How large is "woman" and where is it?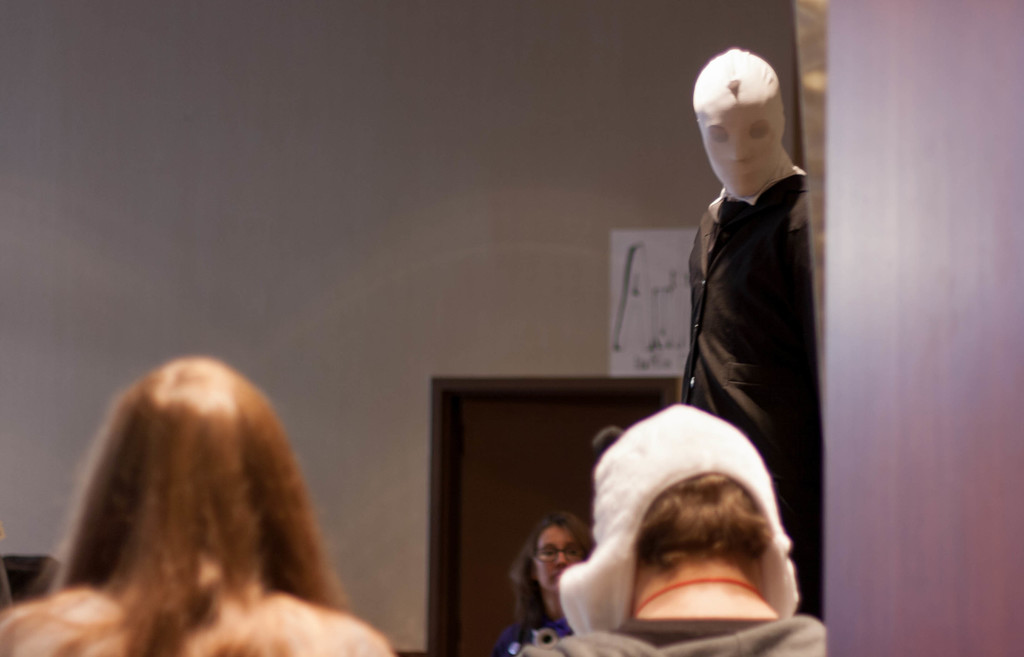
Bounding box: x1=495, y1=510, x2=598, y2=656.
